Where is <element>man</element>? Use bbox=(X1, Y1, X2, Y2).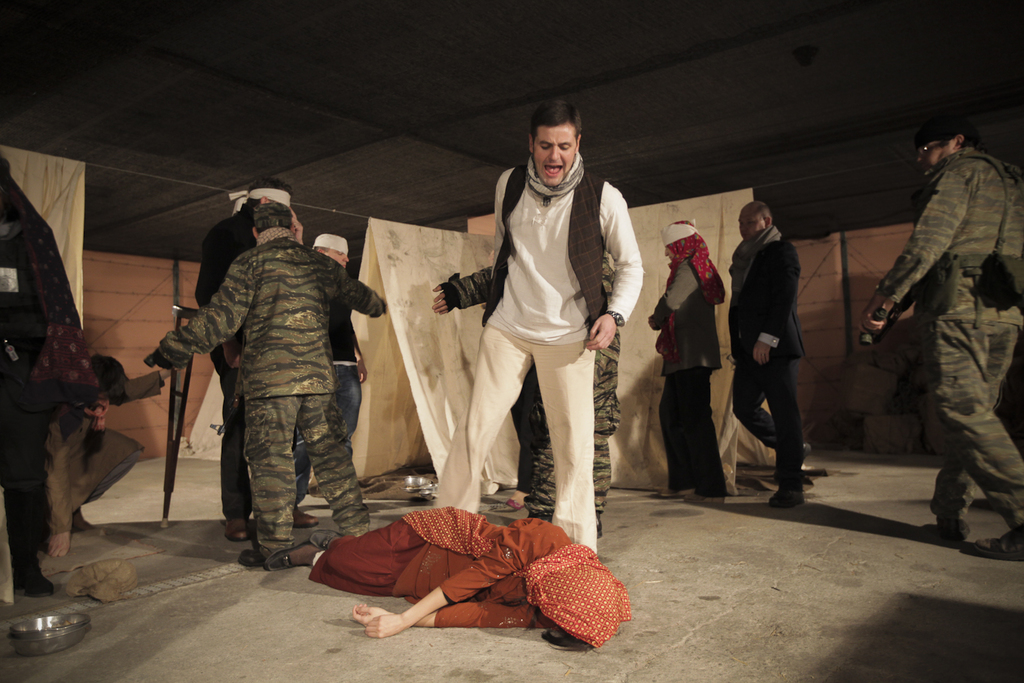
bbox=(866, 120, 1023, 558).
